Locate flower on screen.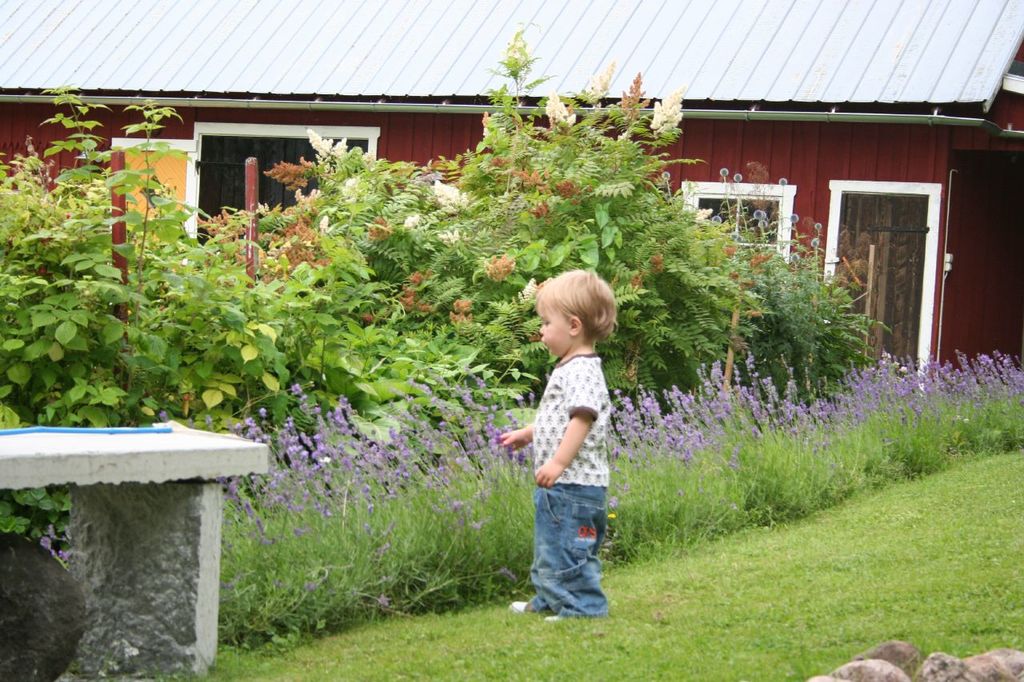
On screen at [left=650, top=85, right=678, bottom=129].
